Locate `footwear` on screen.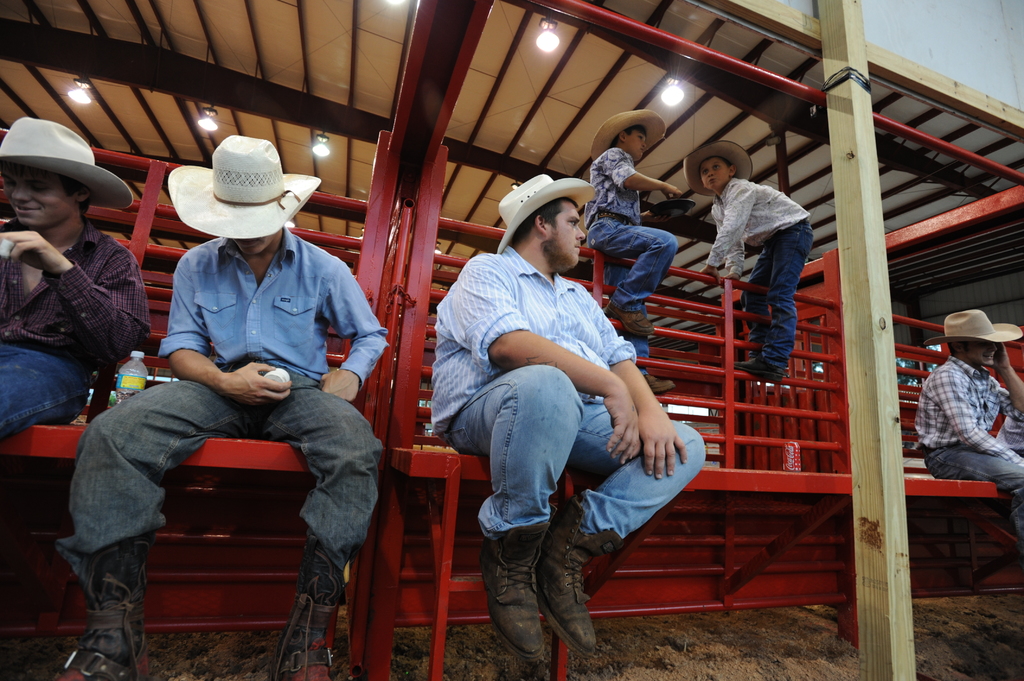
On screen at (732, 354, 786, 385).
